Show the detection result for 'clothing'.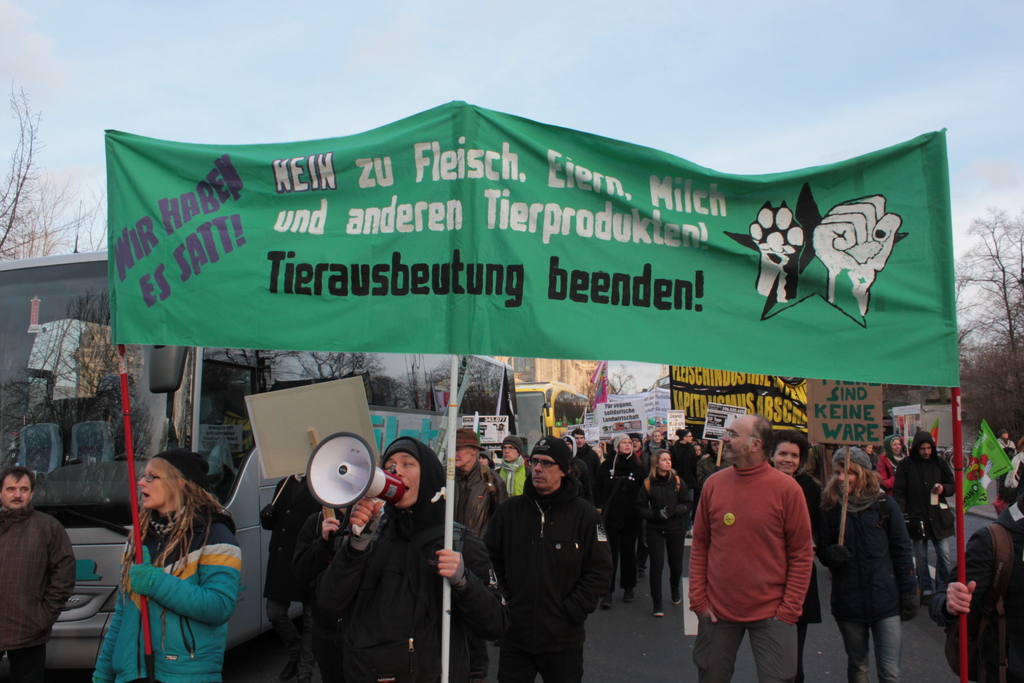
bbox=(95, 495, 238, 682).
